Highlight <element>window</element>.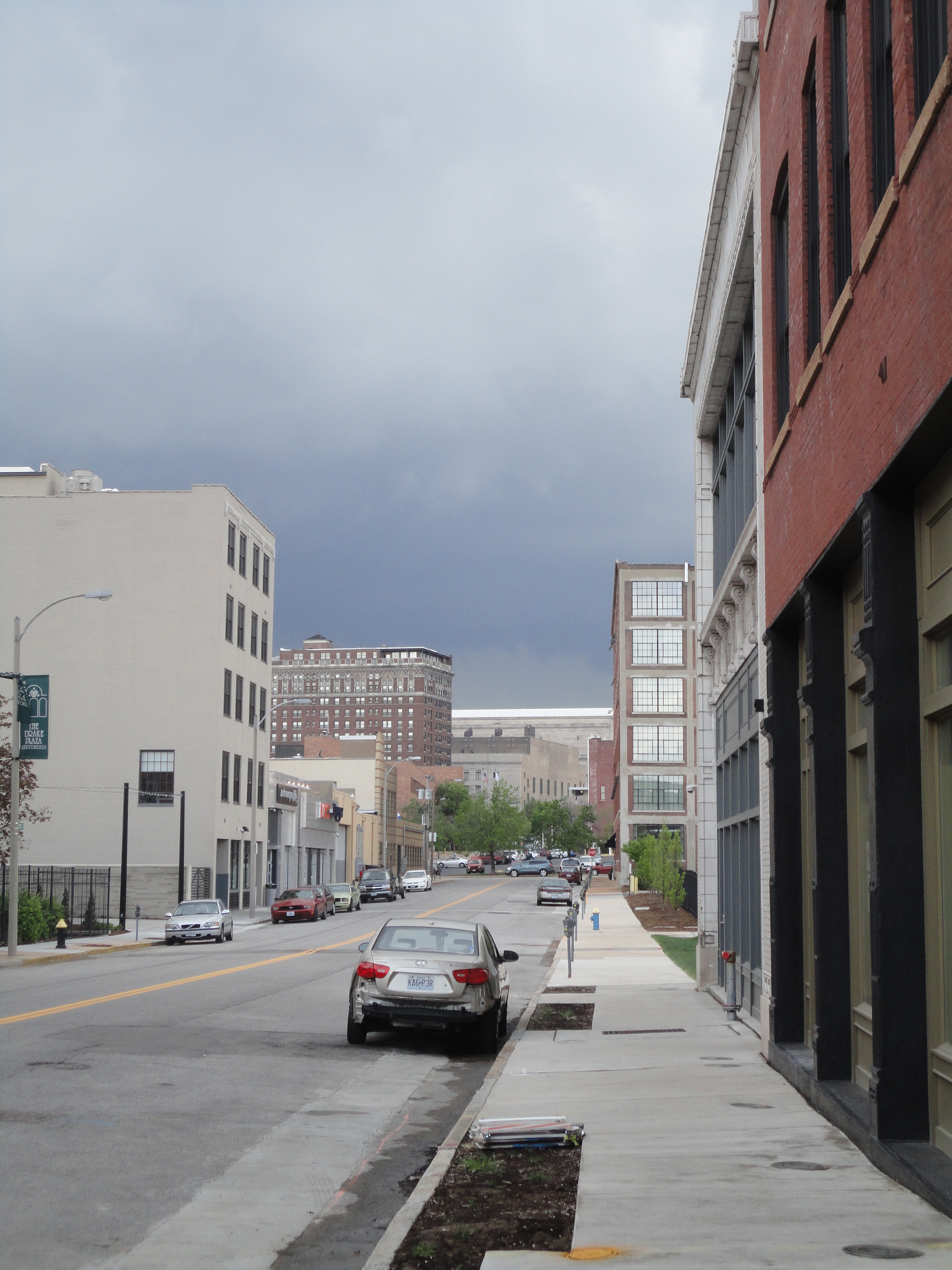
Highlighted region: bbox=[185, 229, 201, 240].
